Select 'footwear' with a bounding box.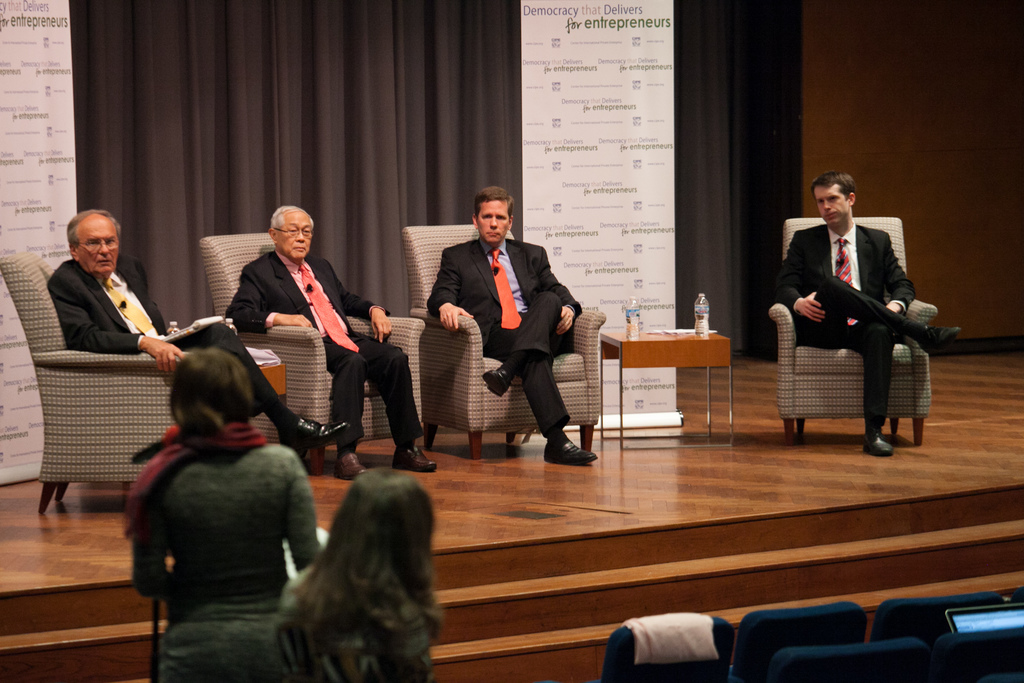
{"x1": 482, "y1": 364, "x2": 512, "y2": 399}.
